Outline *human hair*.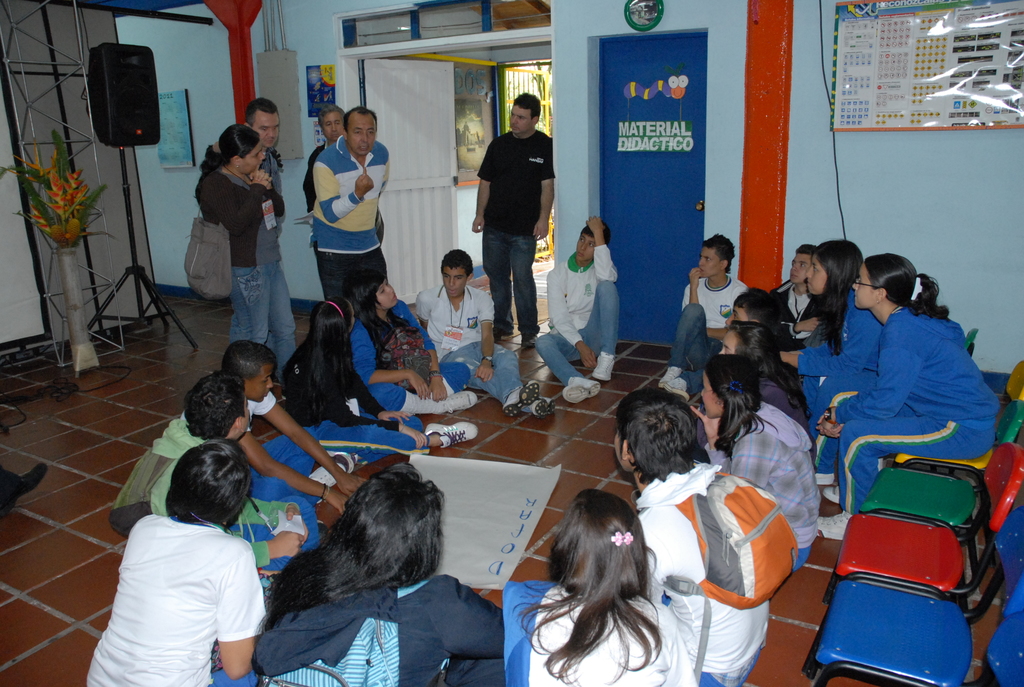
Outline: <bbox>337, 265, 410, 360</bbox>.
